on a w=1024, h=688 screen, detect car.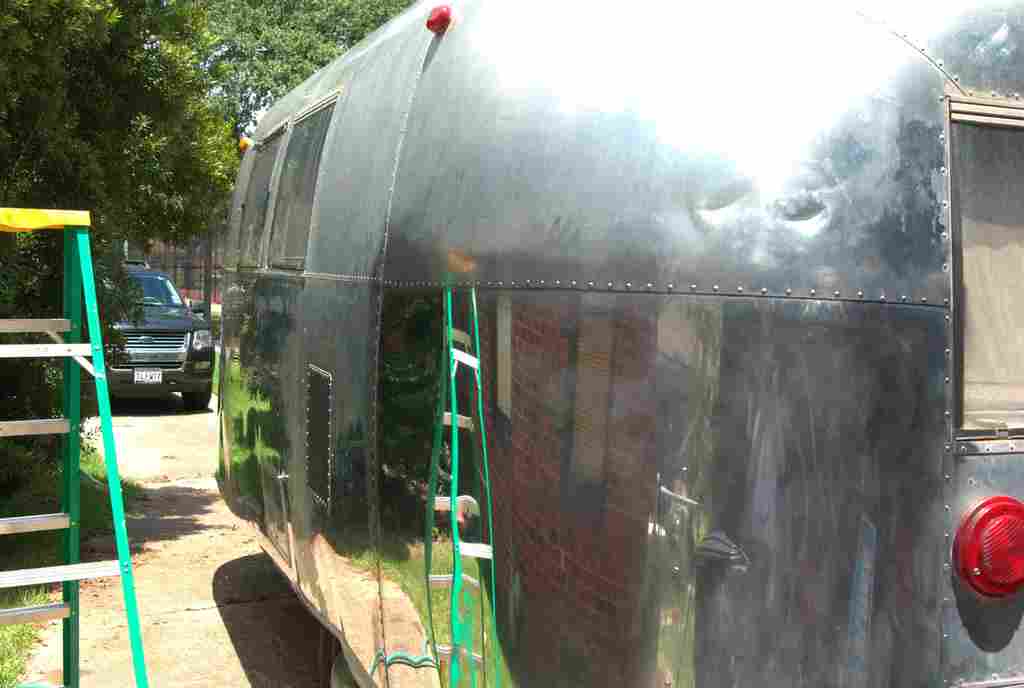
99:265:215:408.
